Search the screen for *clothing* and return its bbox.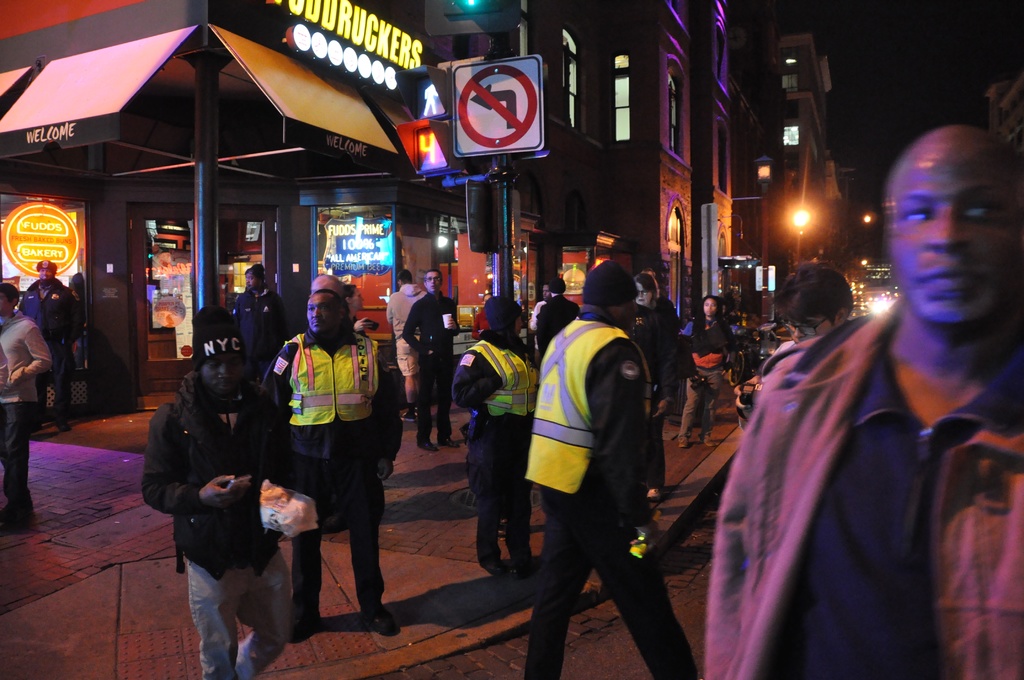
Found: crop(774, 336, 794, 350).
